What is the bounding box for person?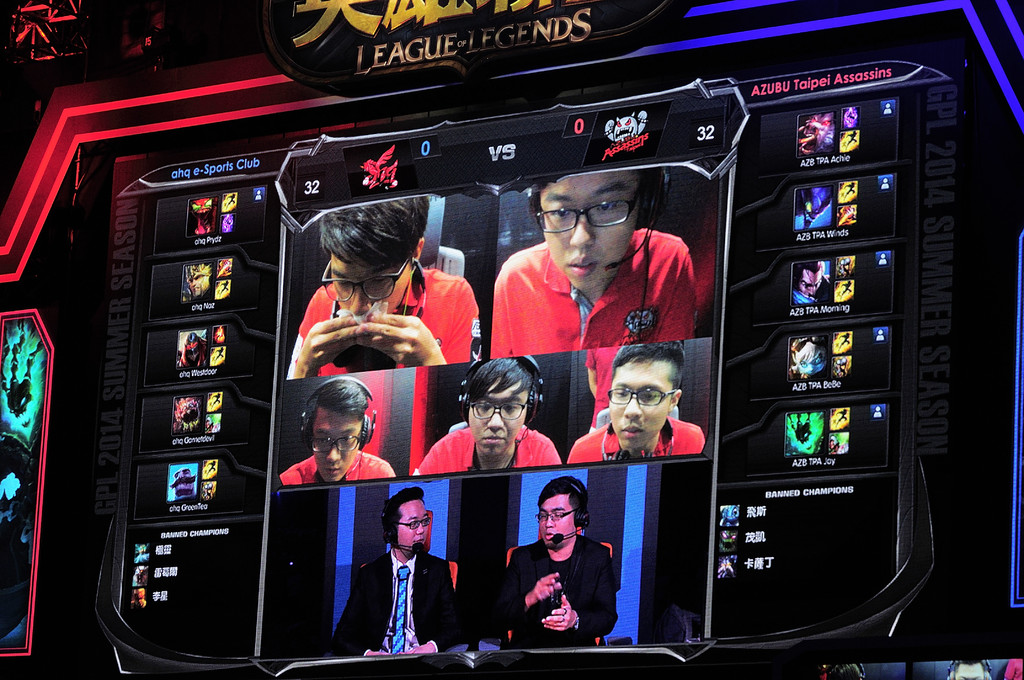
570/345/702/471.
